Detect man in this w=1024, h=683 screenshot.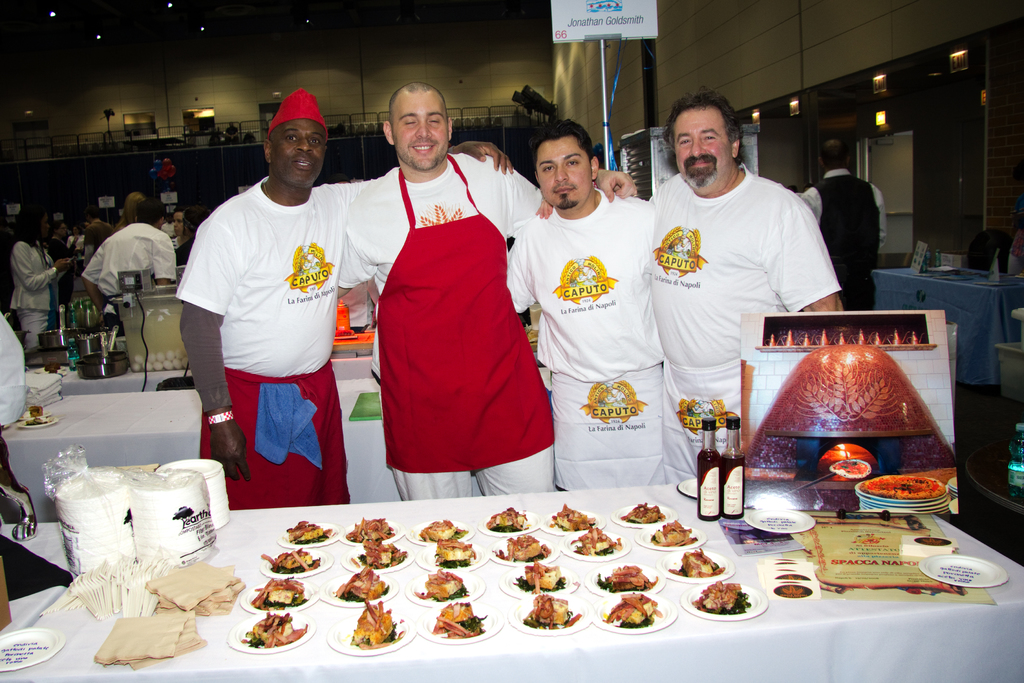
Detection: box=[50, 219, 72, 270].
